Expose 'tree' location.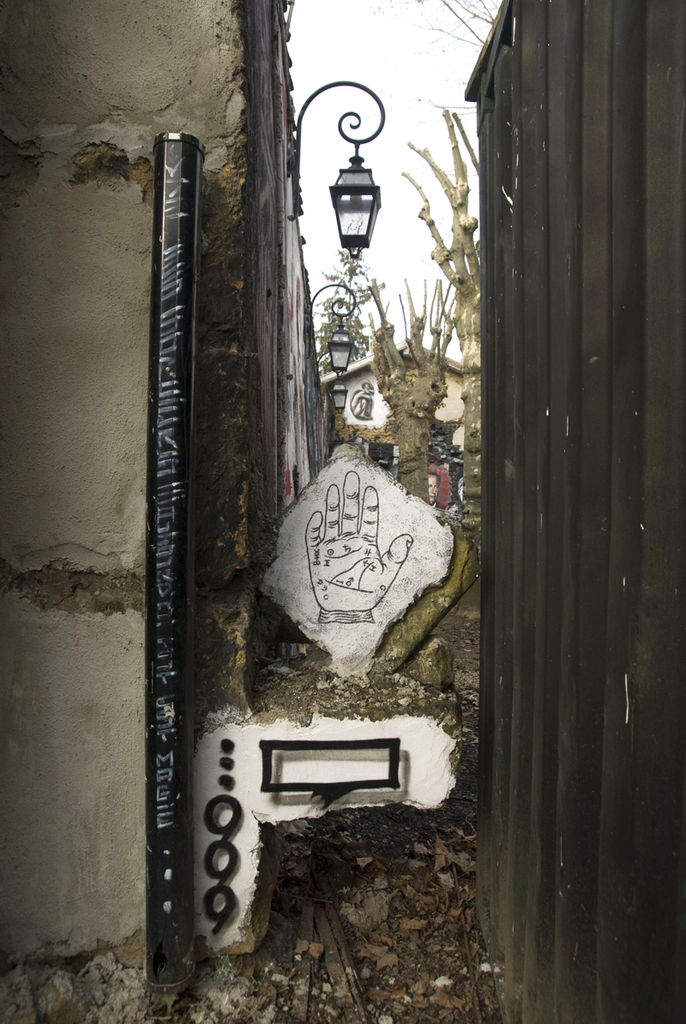
Exposed at 437:0:496:43.
